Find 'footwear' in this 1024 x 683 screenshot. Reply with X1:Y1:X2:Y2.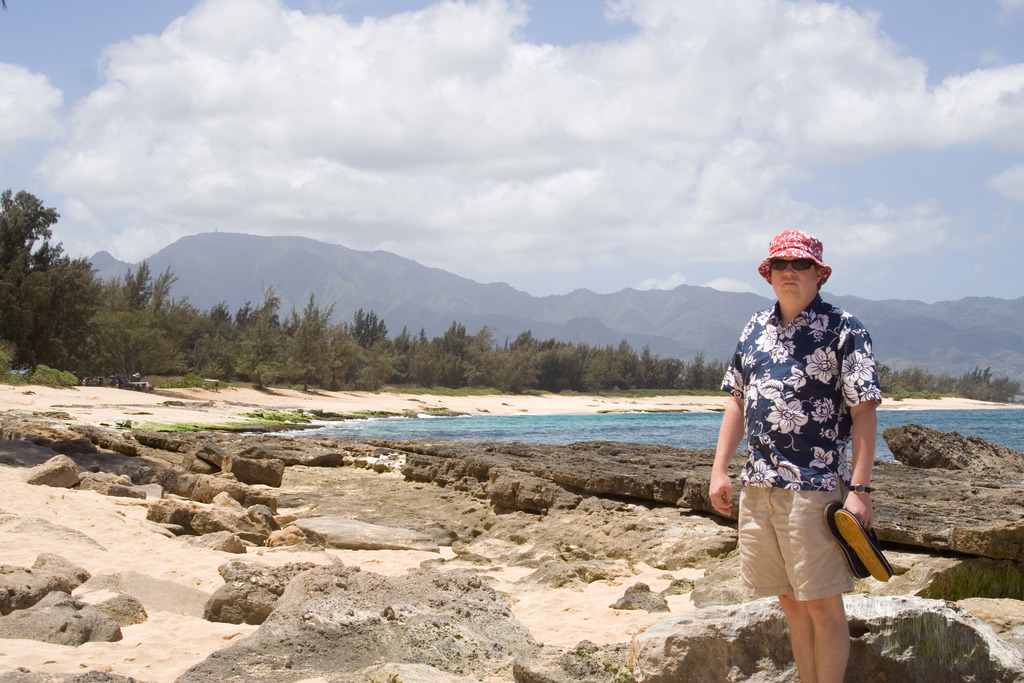
833:509:895:585.
